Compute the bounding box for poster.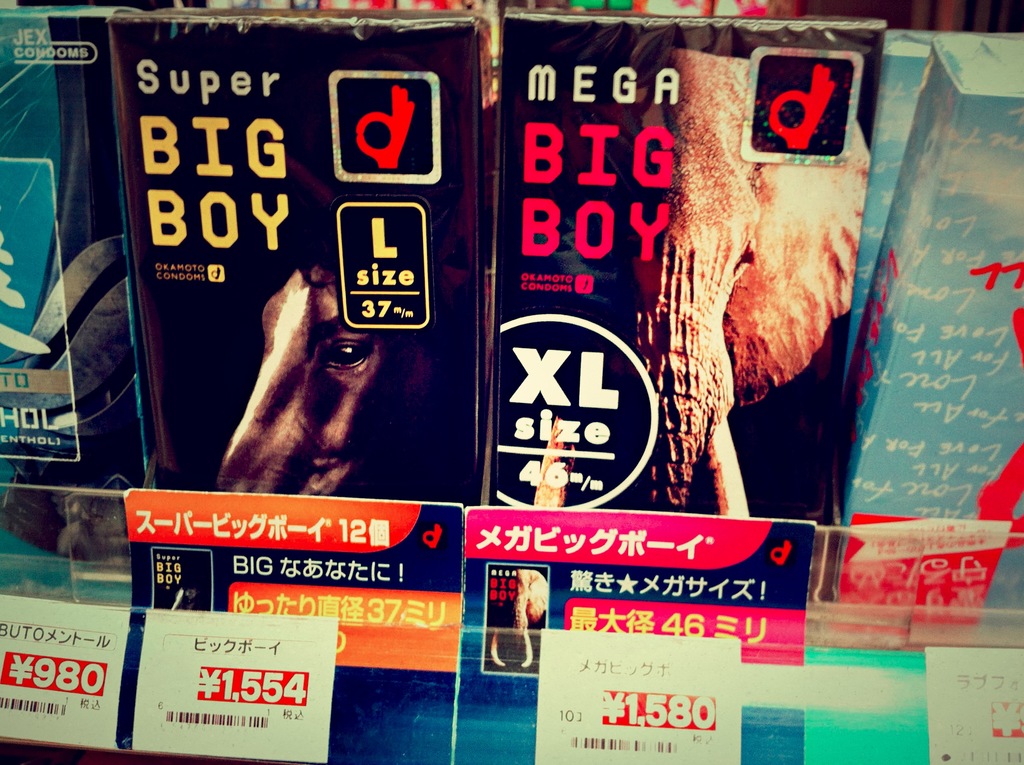
[0,0,1023,762].
